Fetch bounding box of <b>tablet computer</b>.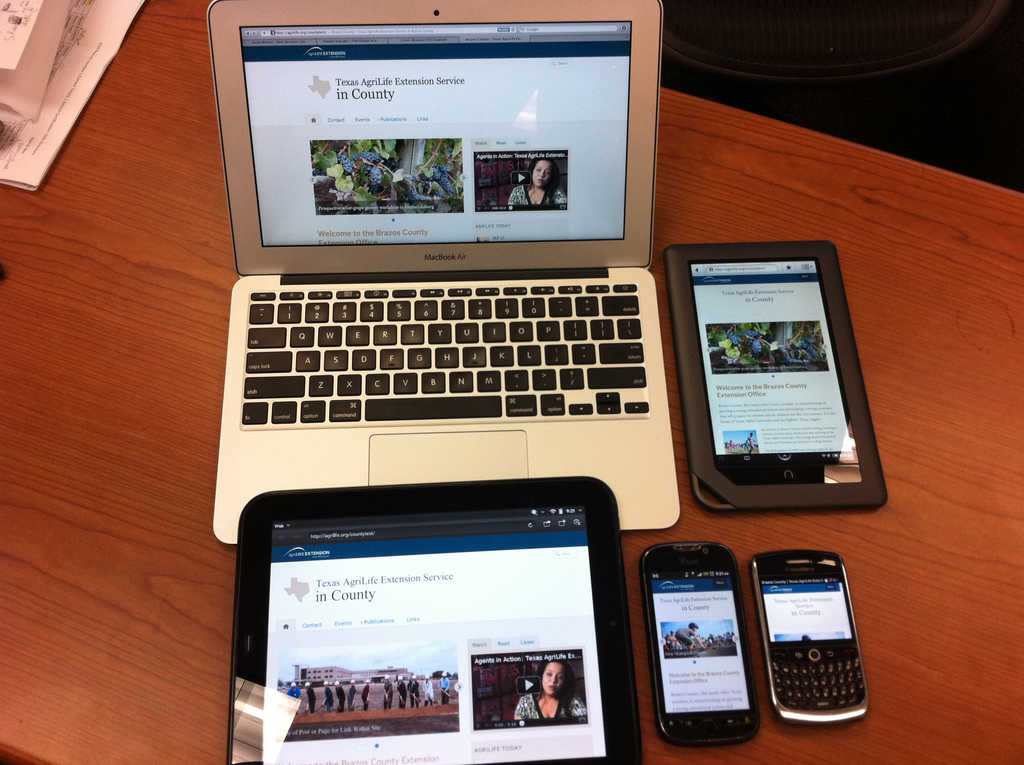
Bbox: (660, 240, 892, 514).
